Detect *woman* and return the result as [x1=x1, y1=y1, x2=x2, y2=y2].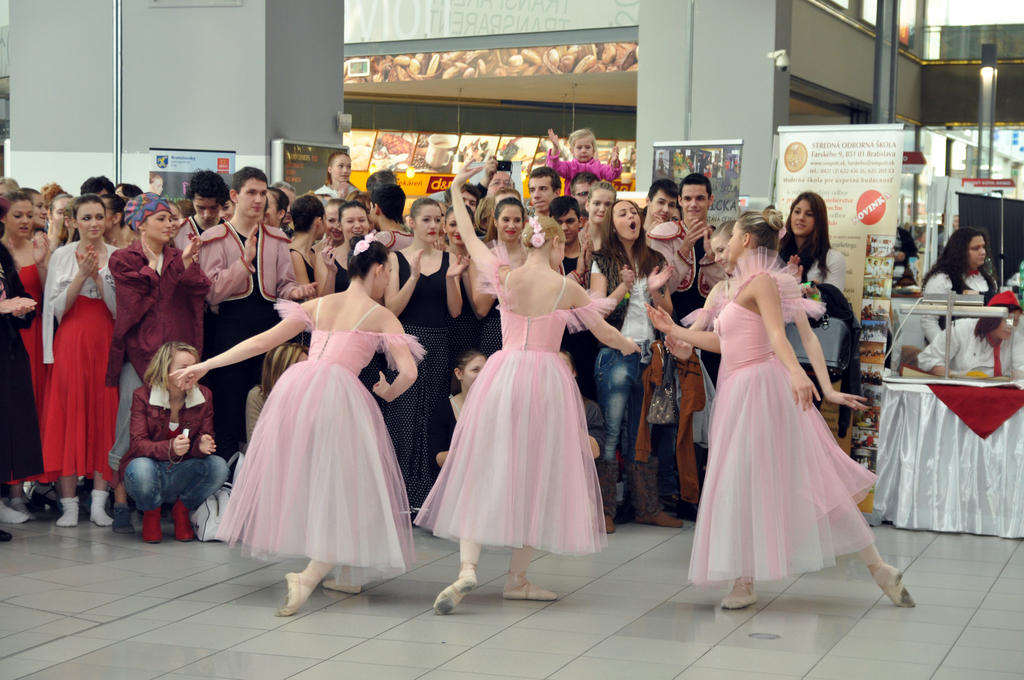
[x1=312, y1=209, x2=372, y2=295].
